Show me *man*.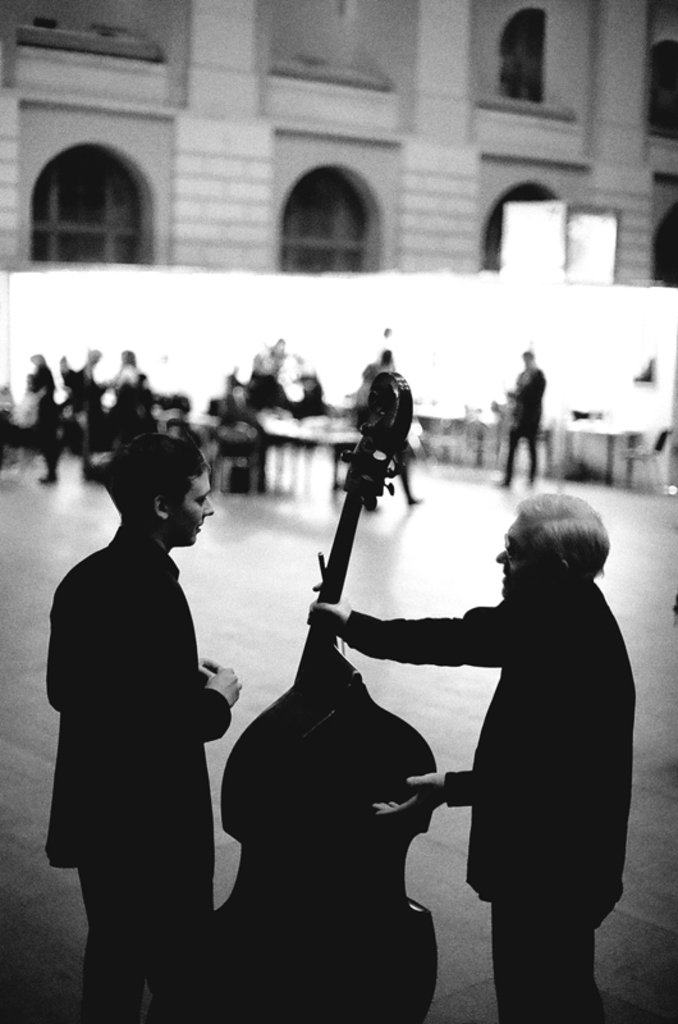
*man* is here: bbox=(36, 434, 248, 1023).
